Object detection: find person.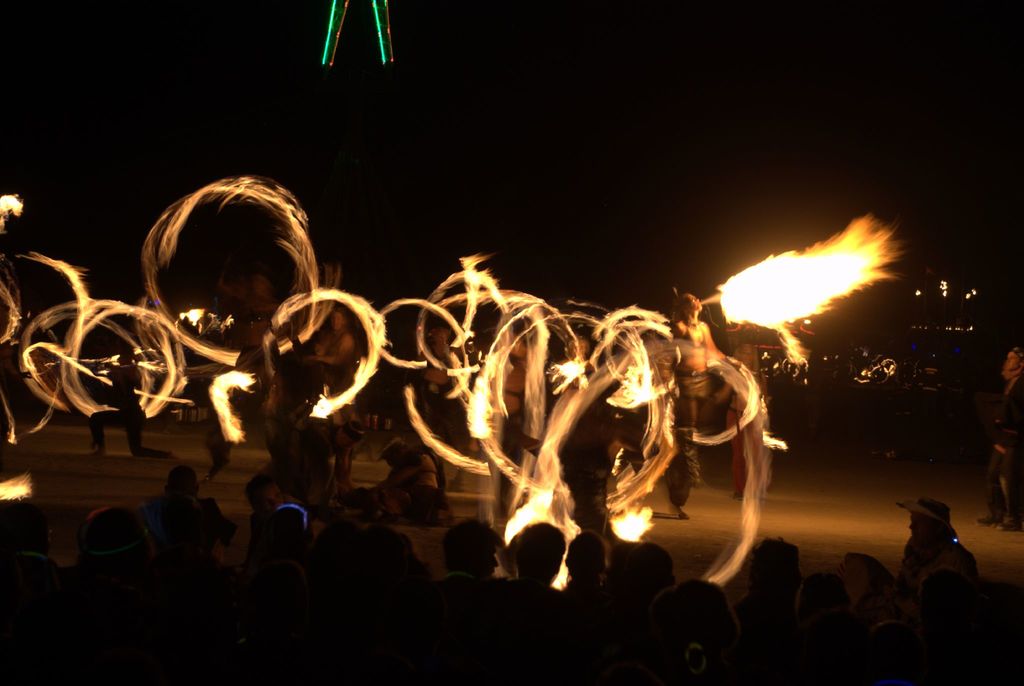
region(897, 493, 977, 589).
